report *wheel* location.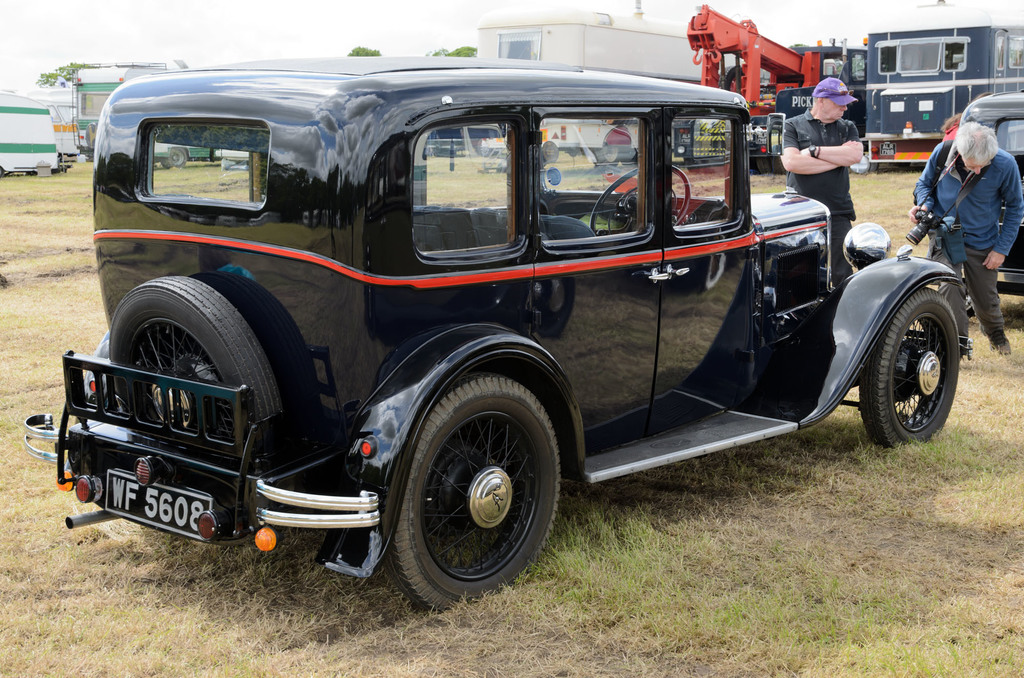
Report: locate(161, 145, 186, 166).
